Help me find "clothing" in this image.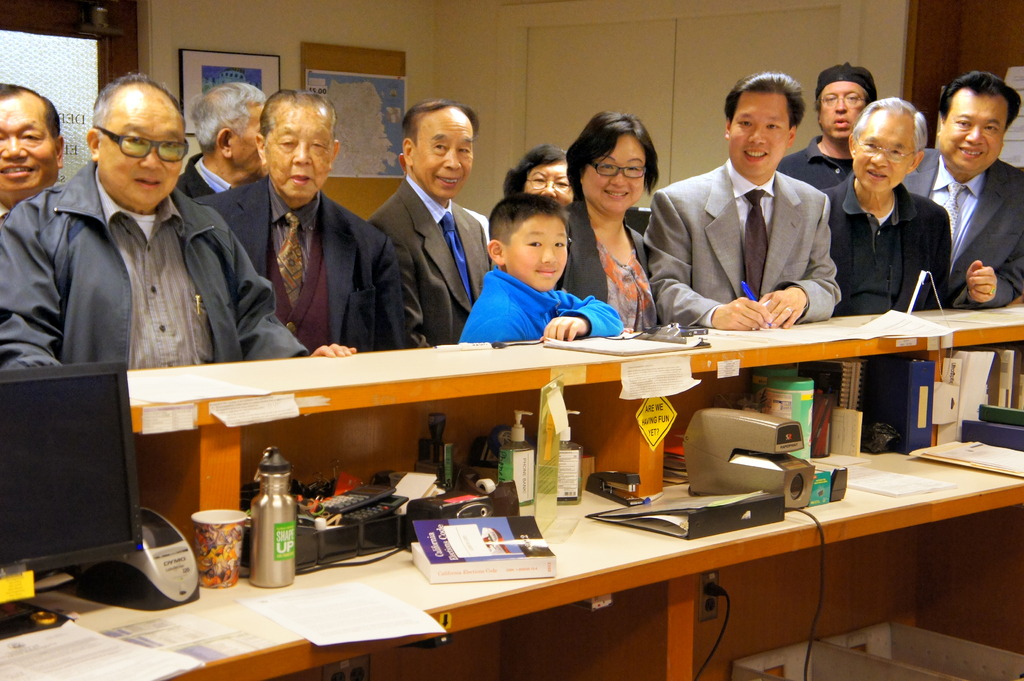
Found it: rect(202, 182, 405, 351).
